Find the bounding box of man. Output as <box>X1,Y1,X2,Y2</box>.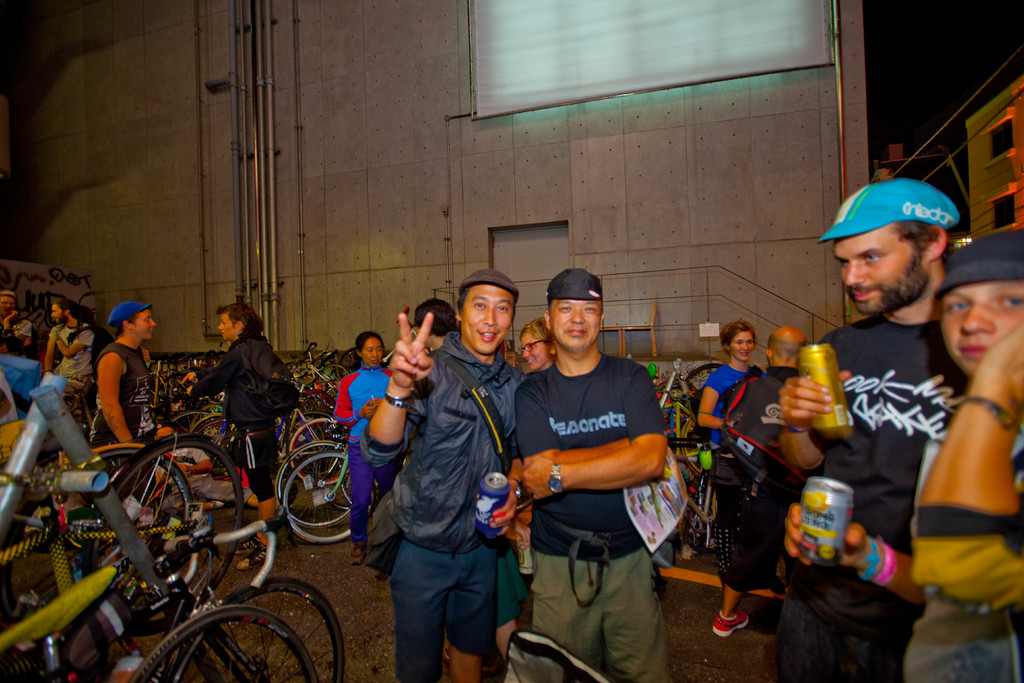
<box>180,302,286,572</box>.
